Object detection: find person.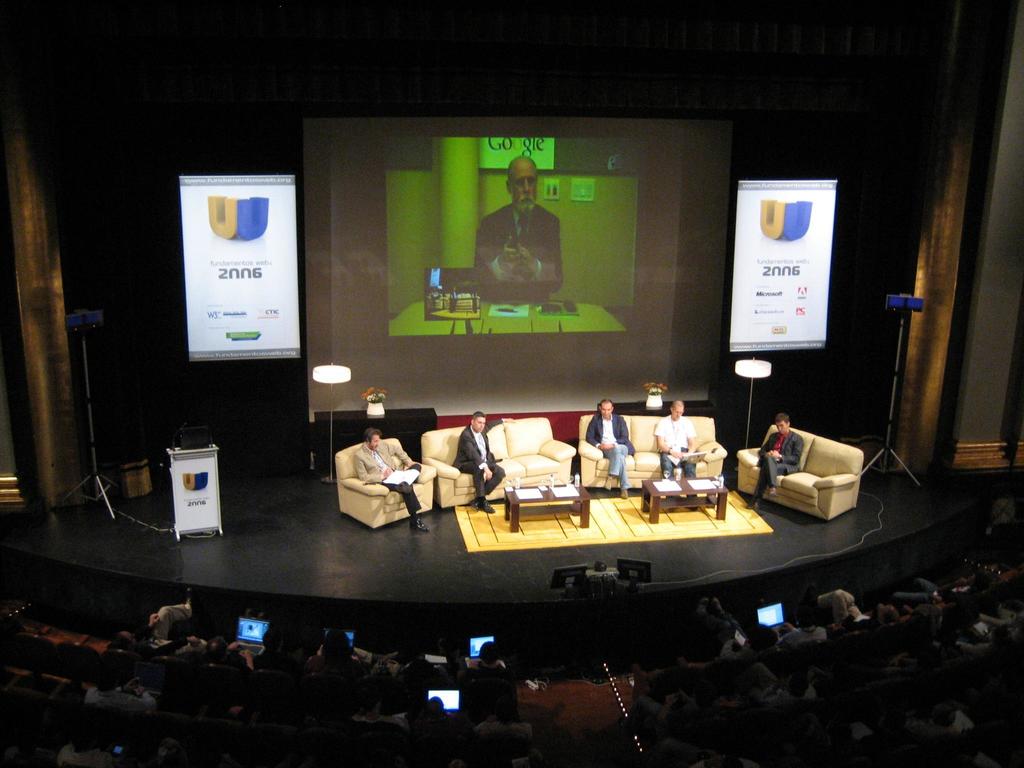
bbox=(582, 399, 636, 501).
